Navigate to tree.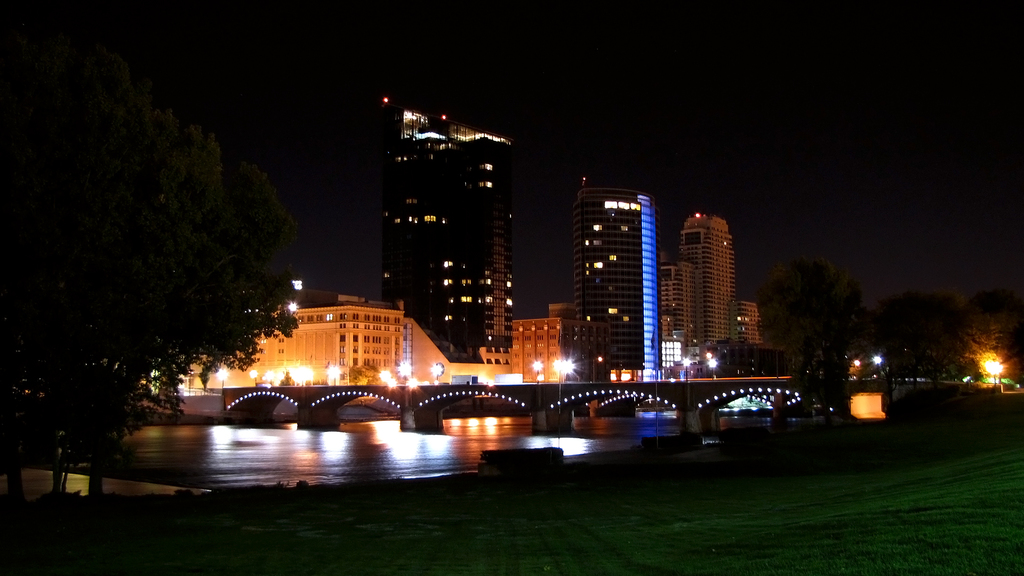
Navigation target: <region>0, 32, 297, 495</region>.
